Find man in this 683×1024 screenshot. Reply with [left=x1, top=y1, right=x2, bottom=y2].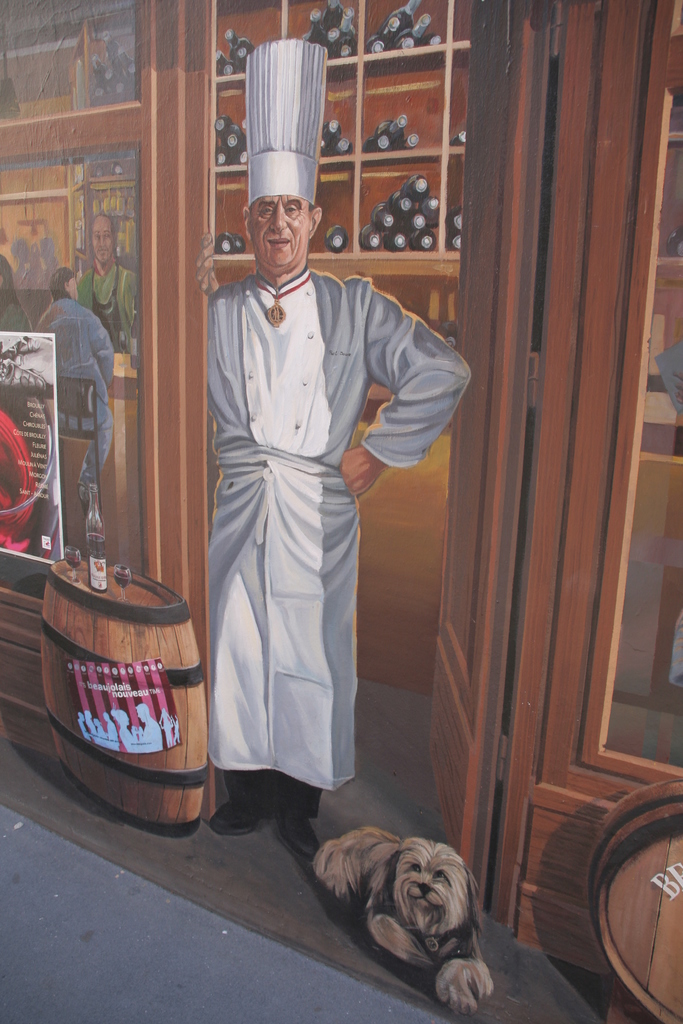
[left=182, top=148, right=470, bottom=879].
